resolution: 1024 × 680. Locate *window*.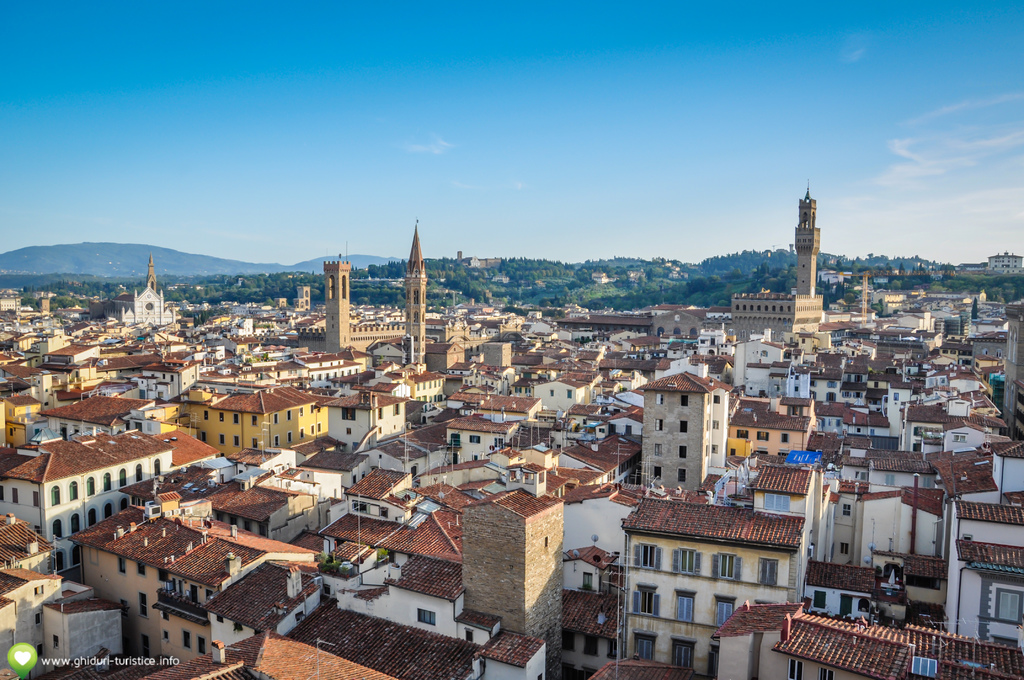
left=675, top=468, right=687, bottom=481.
